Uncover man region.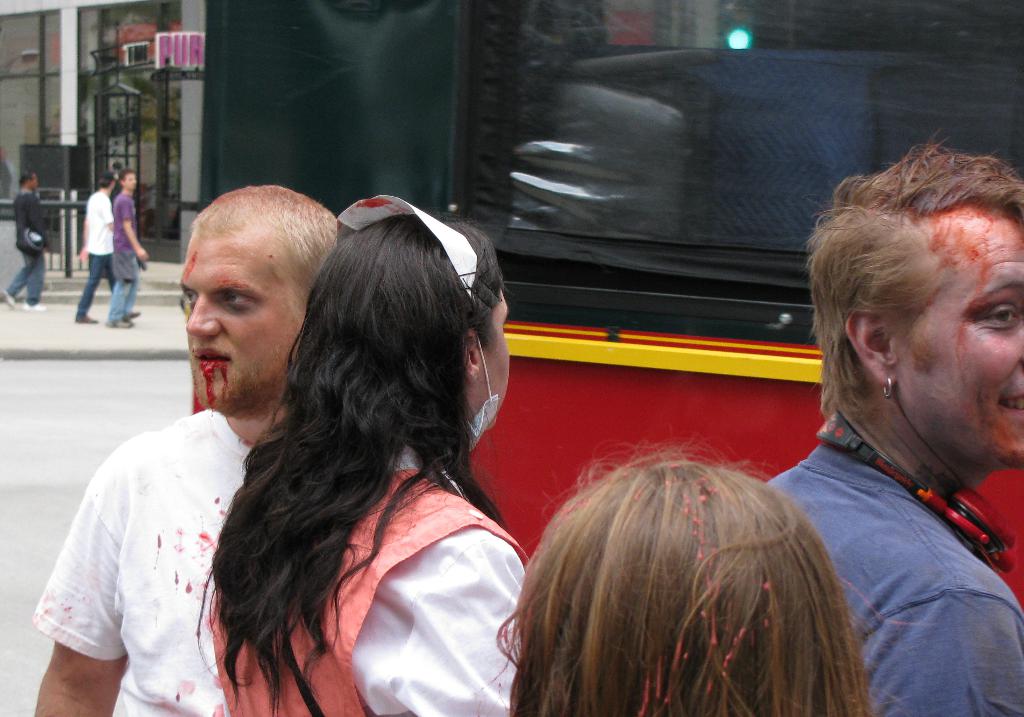
Uncovered: bbox=[104, 174, 144, 326].
